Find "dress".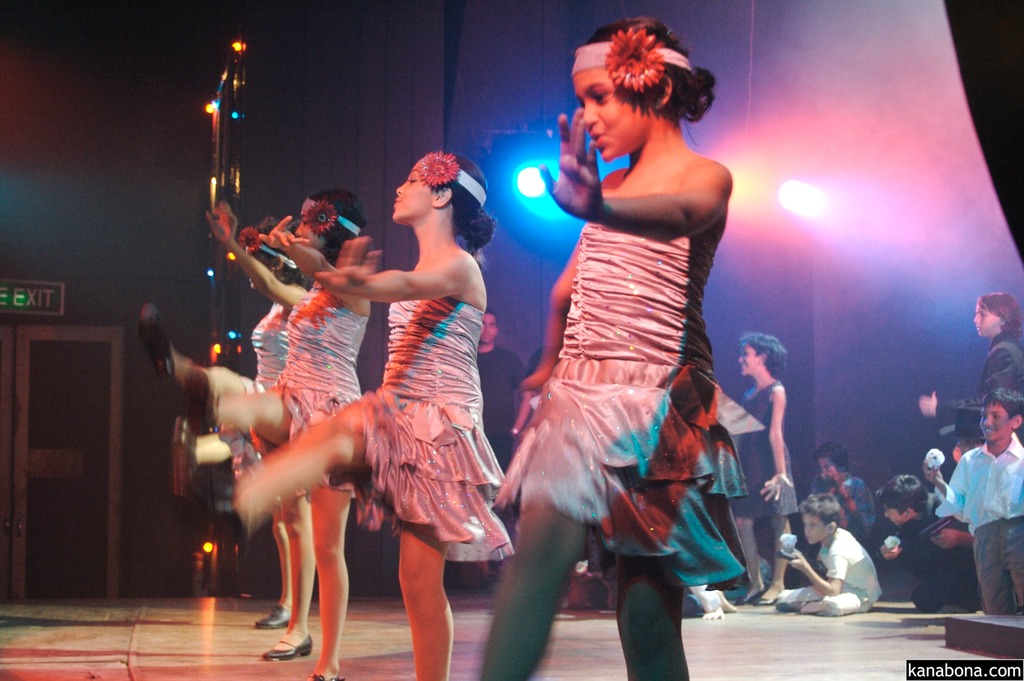
x1=490 y1=222 x2=752 y2=593.
